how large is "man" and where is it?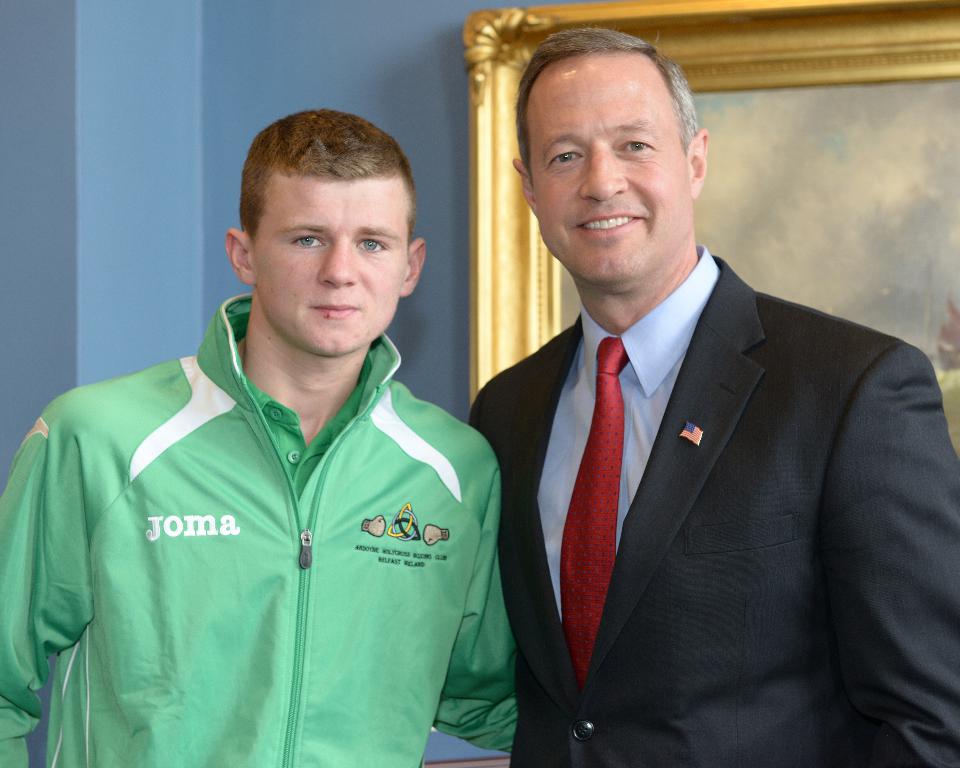
Bounding box: [left=437, top=50, right=946, bottom=767].
